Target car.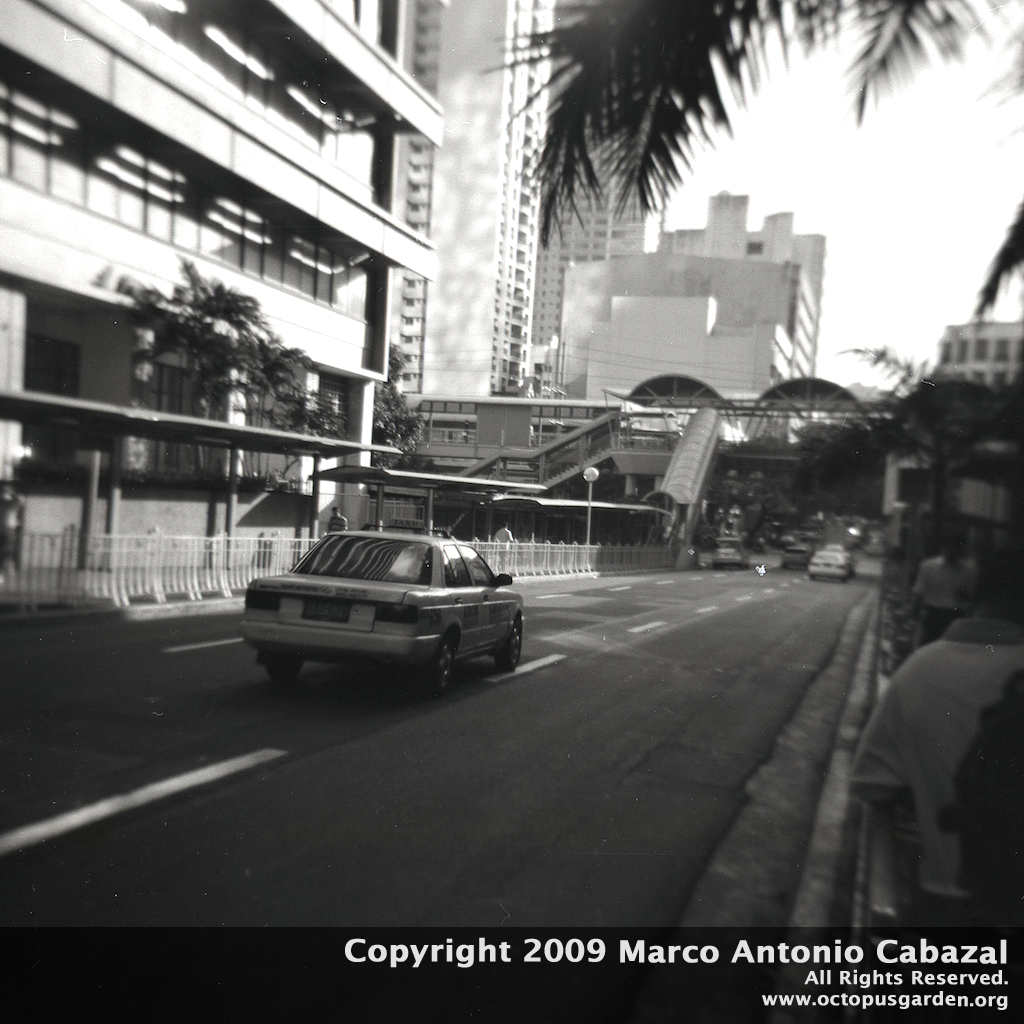
Target region: pyautogui.locateOnScreen(713, 546, 747, 563).
